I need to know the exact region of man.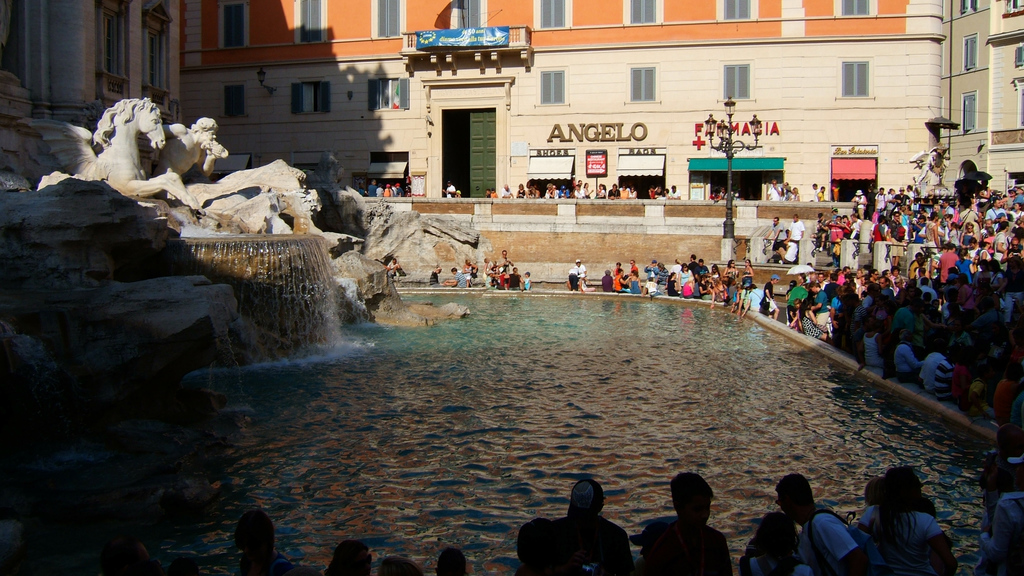
Region: rect(493, 247, 516, 266).
